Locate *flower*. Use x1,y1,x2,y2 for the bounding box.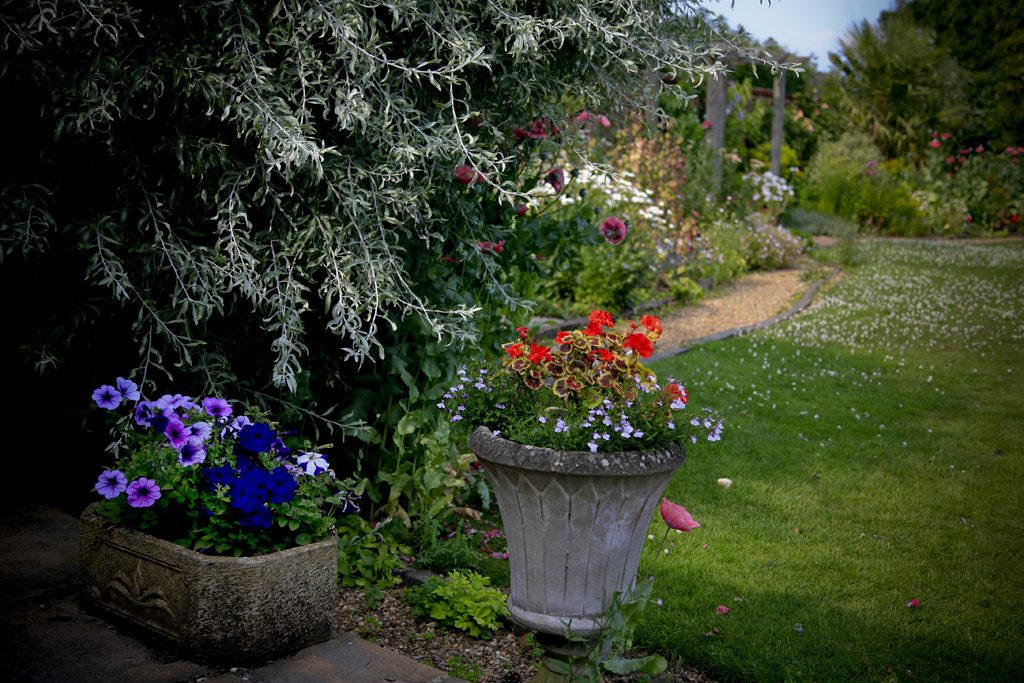
297,451,331,480.
